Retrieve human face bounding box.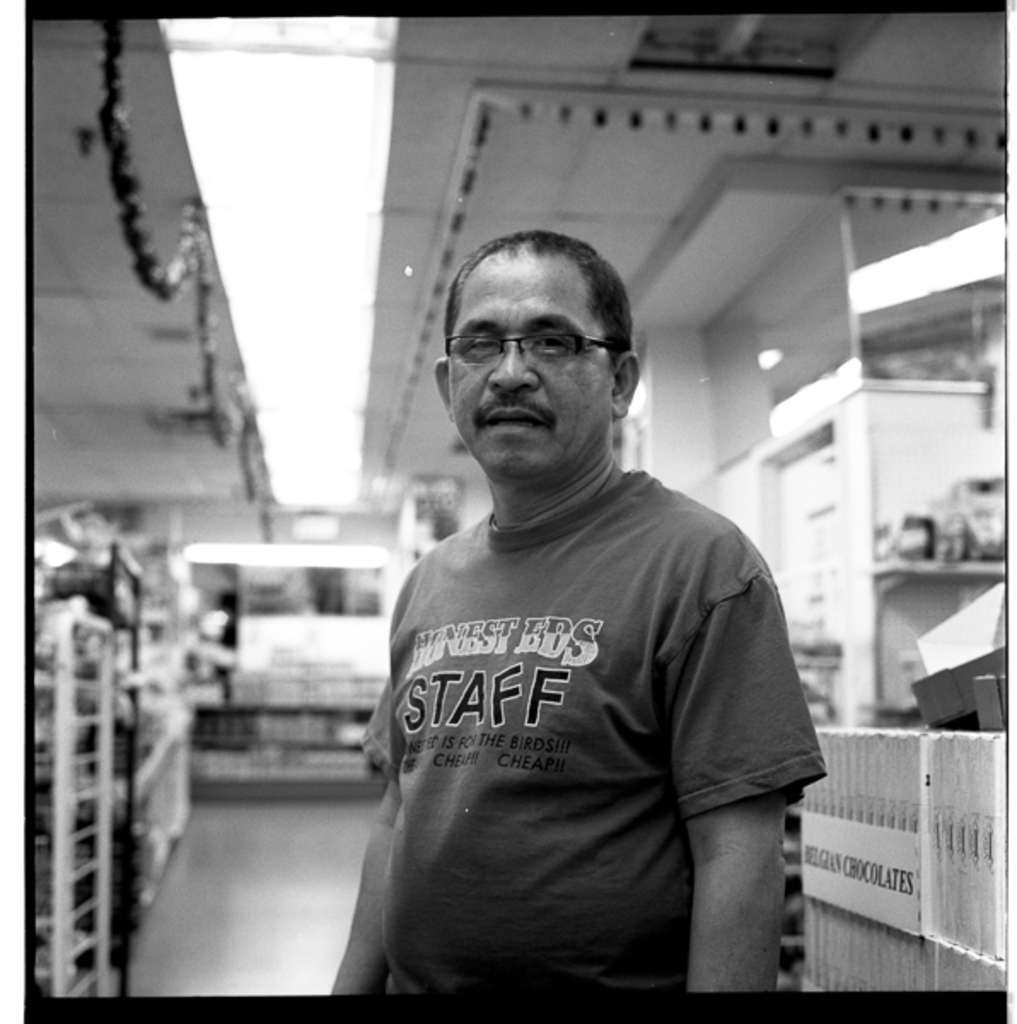
Bounding box: (left=439, top=251, right=613, bottom=466).
